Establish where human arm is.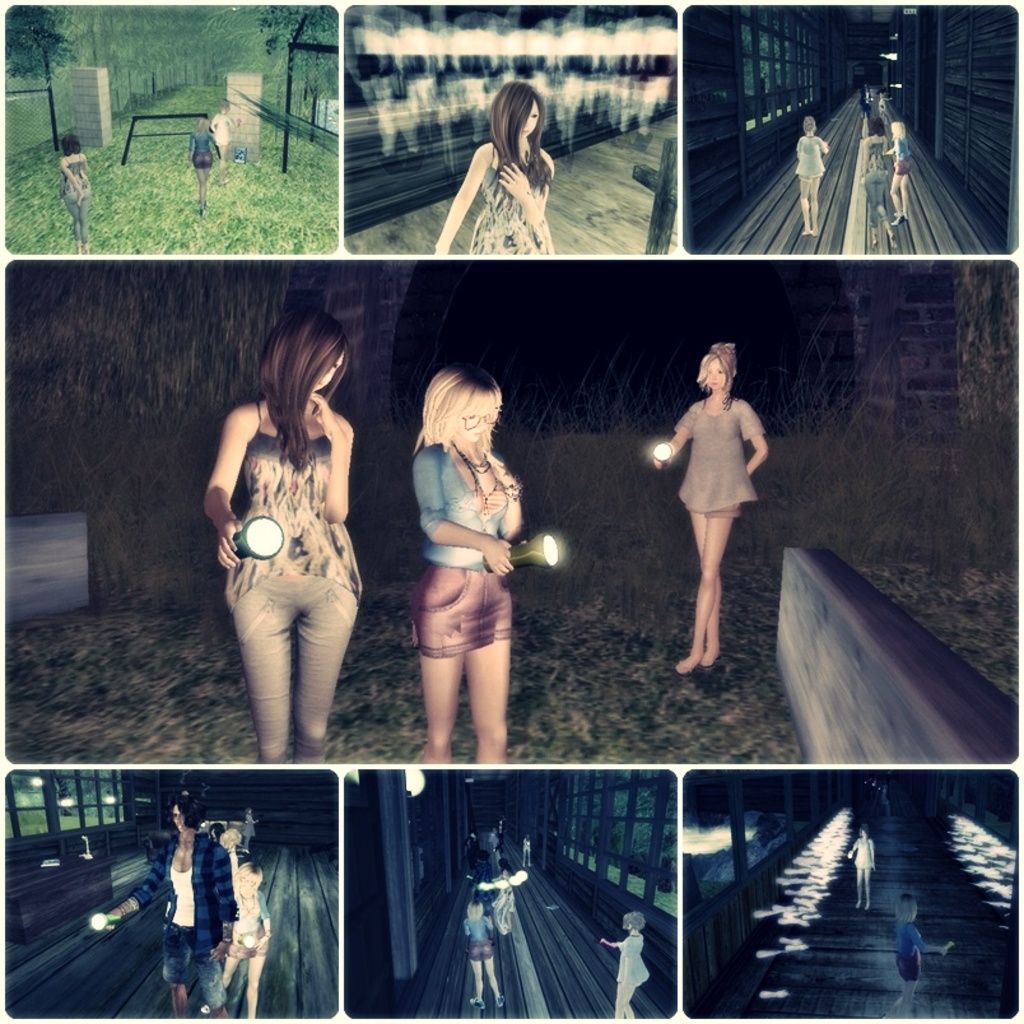
Established at x1=311, y1=394, x2=354, y2=522.
